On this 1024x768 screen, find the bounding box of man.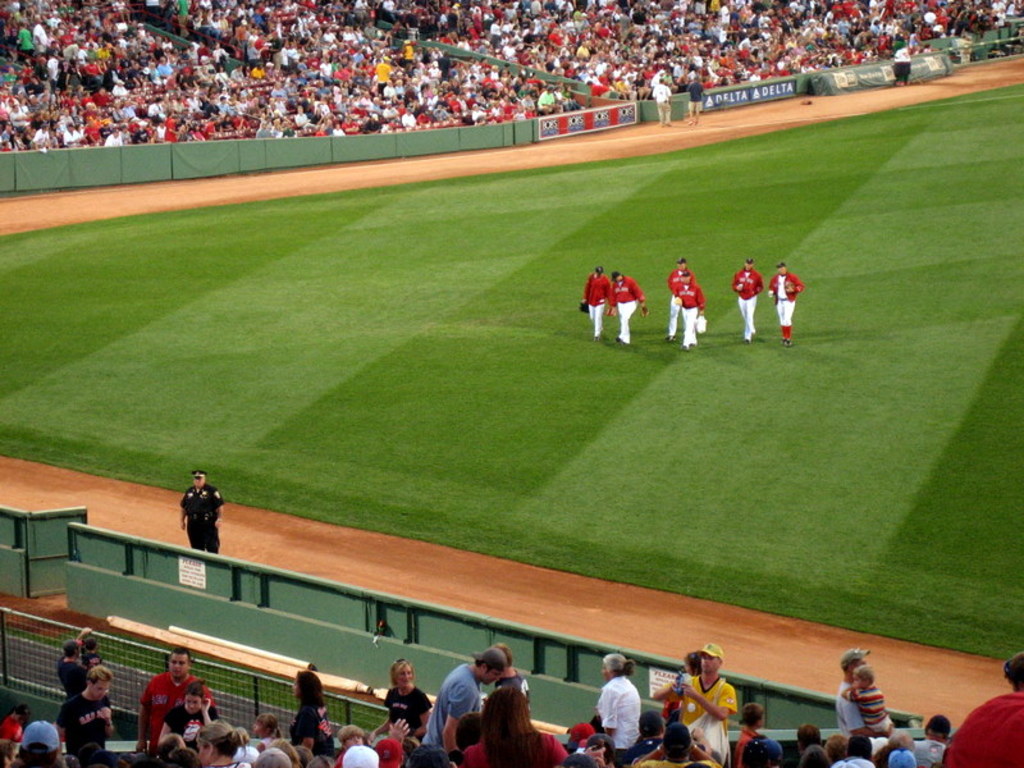
Bounding box: x1=764, y1=264, x2=808, y2=349.
